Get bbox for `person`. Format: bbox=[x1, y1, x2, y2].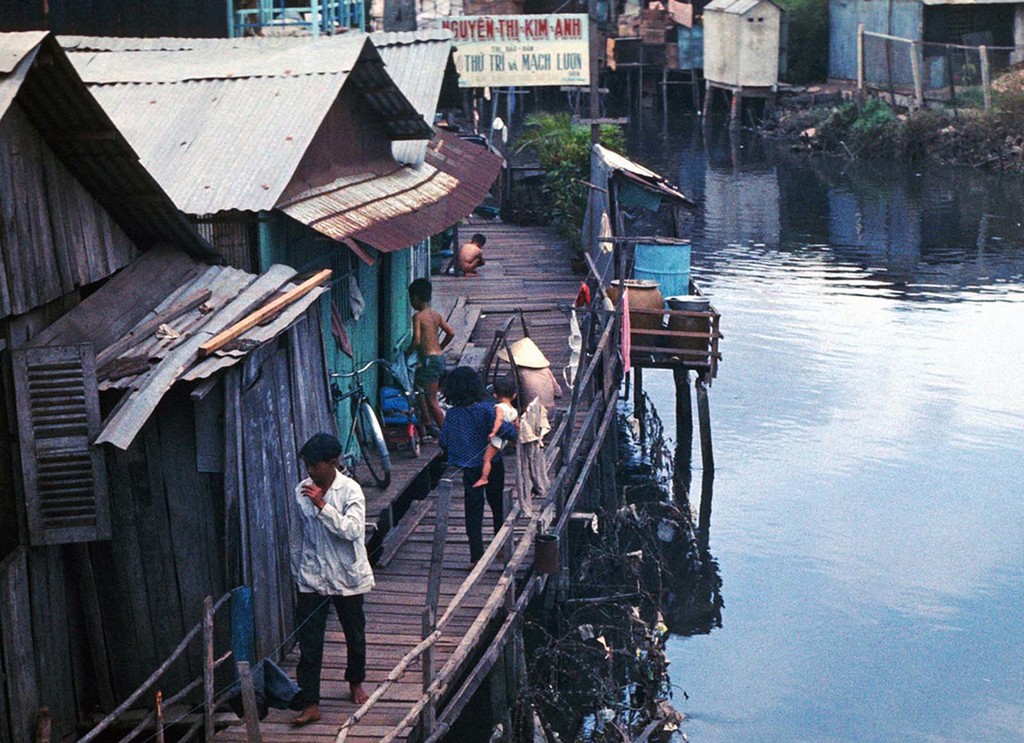
bbox=[435, 369, 522, 566].
